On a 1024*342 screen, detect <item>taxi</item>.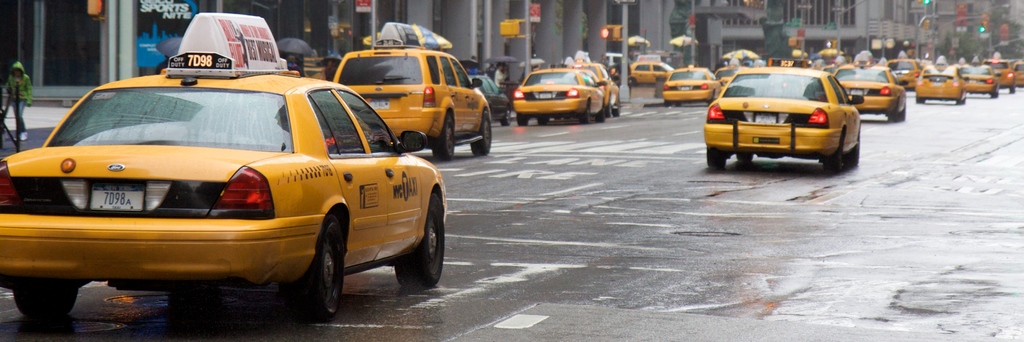
[x1=570, y1=59, x2=624, y2=119].
